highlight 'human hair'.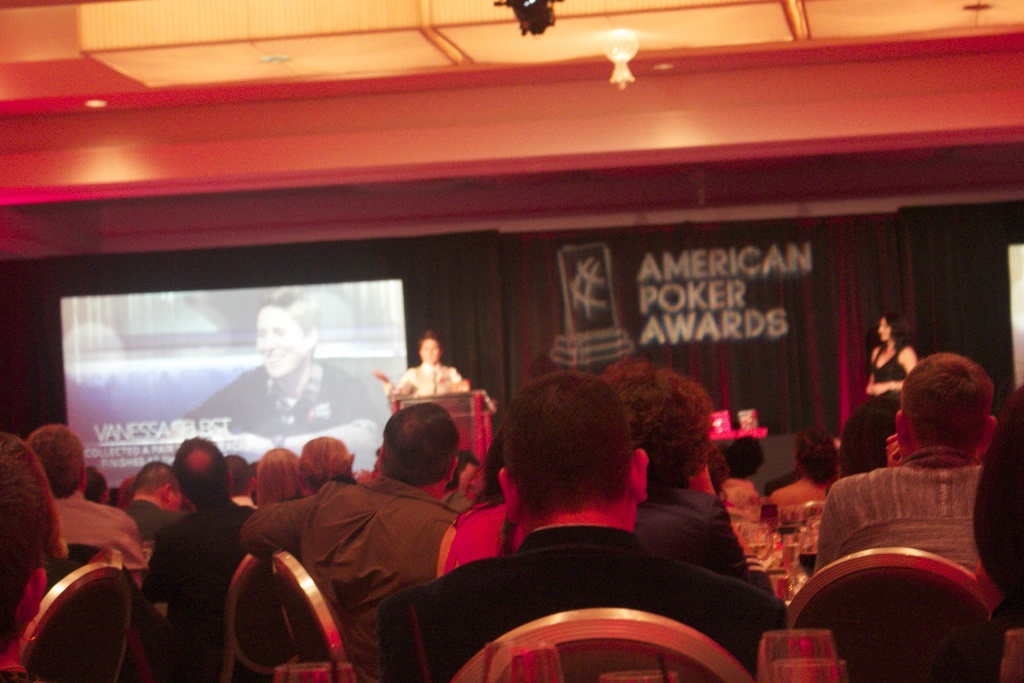
Highlighted region: bbox(296, 436, 356, 486).
